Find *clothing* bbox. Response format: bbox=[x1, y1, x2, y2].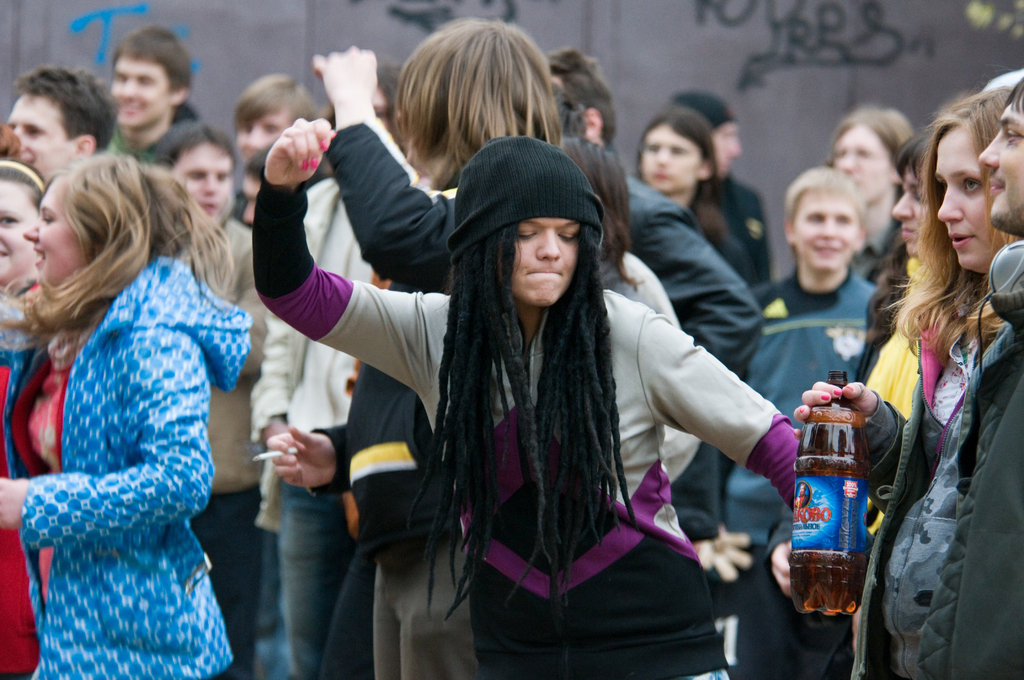
bbox=[8, 177, 264, 653].
